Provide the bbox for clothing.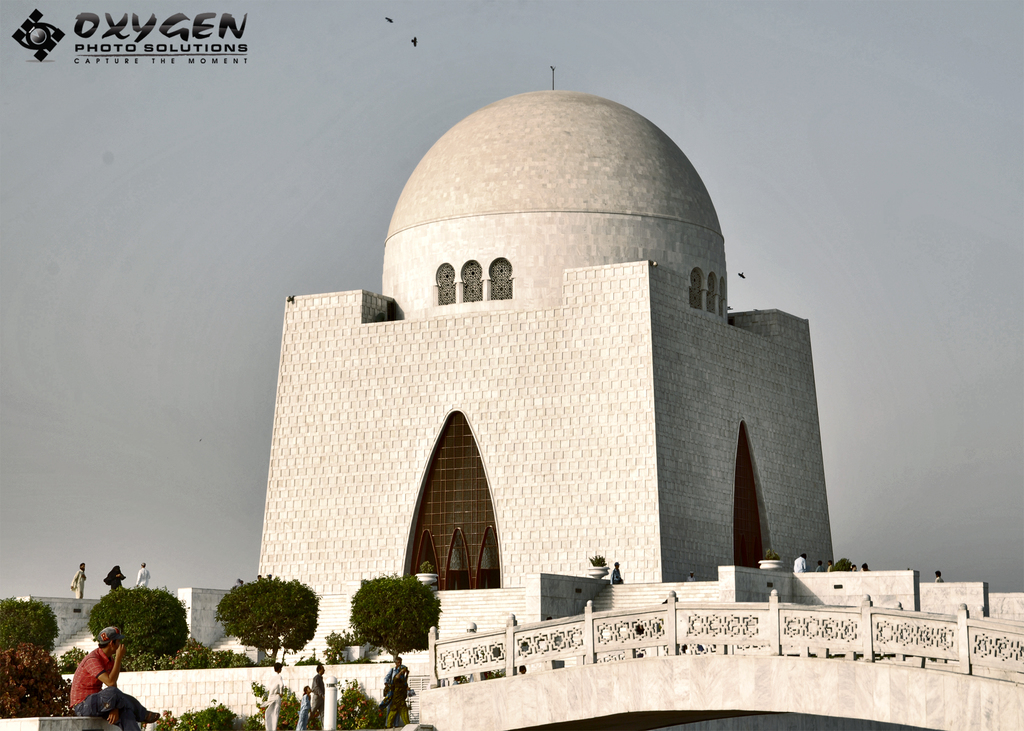
x1=69 y1=565 x2=86 y2=600.
